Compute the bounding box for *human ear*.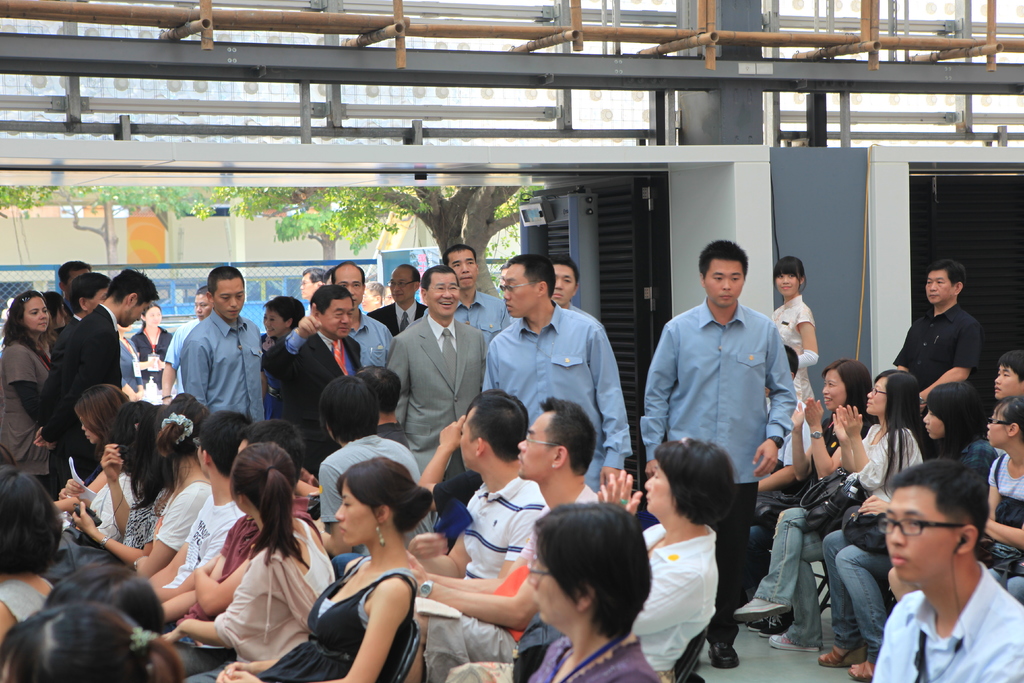
crop(204, 450, 211, 466).
